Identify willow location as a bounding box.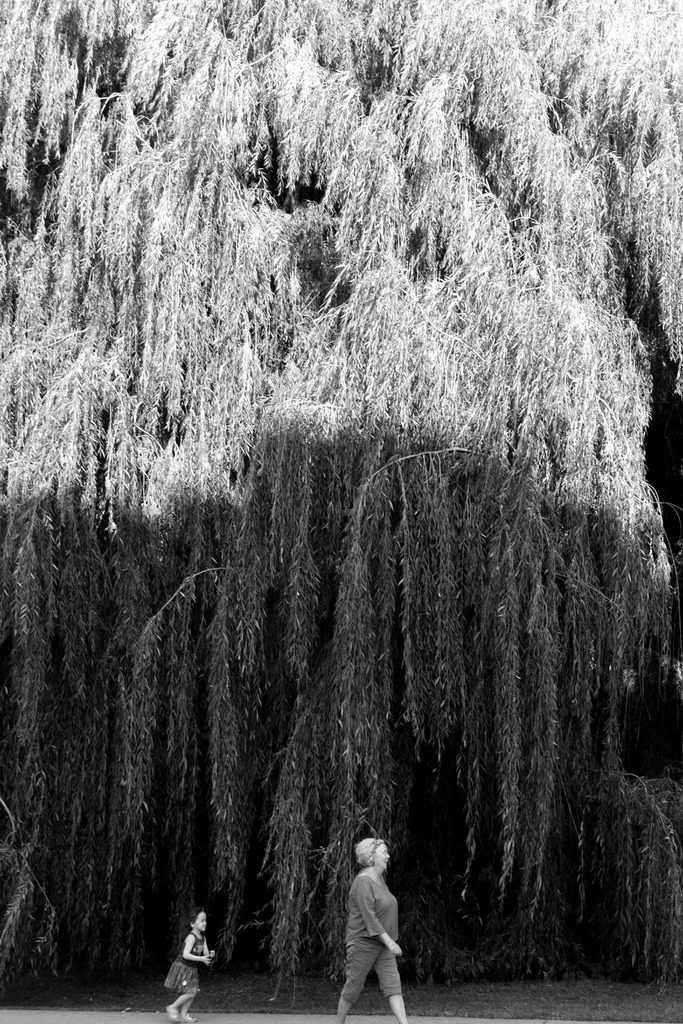
(x1=0, y1=76, x2=22, y2=988).
